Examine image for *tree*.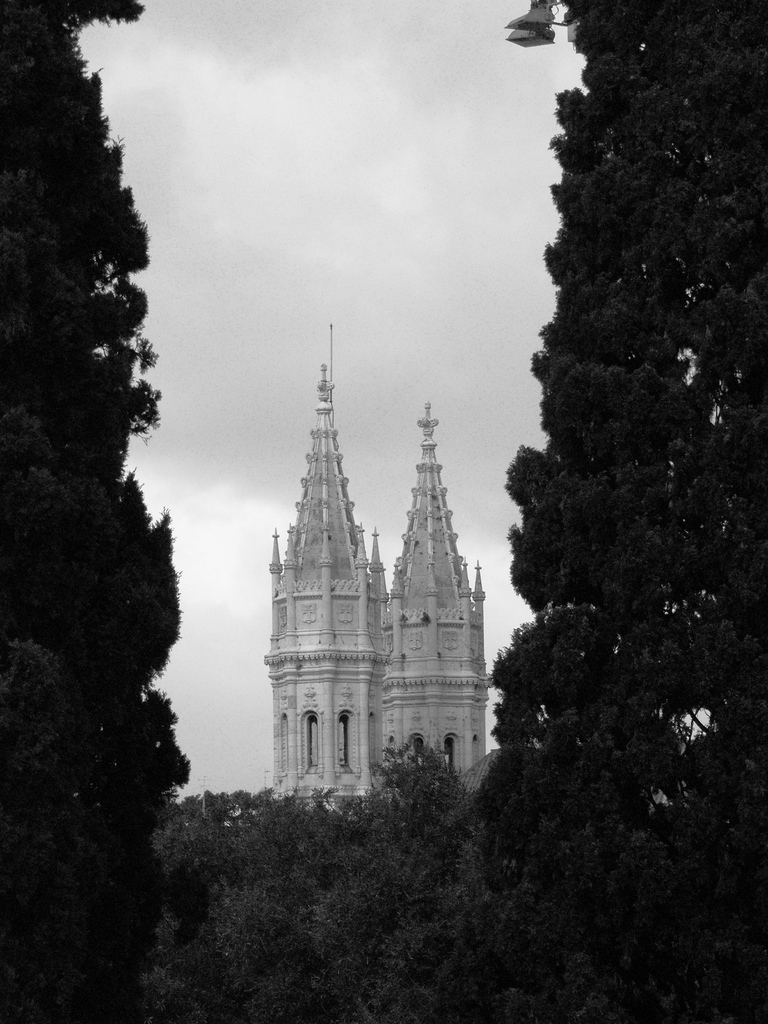
Examination result: left=444, top=0, right=767, bottom=1023.
